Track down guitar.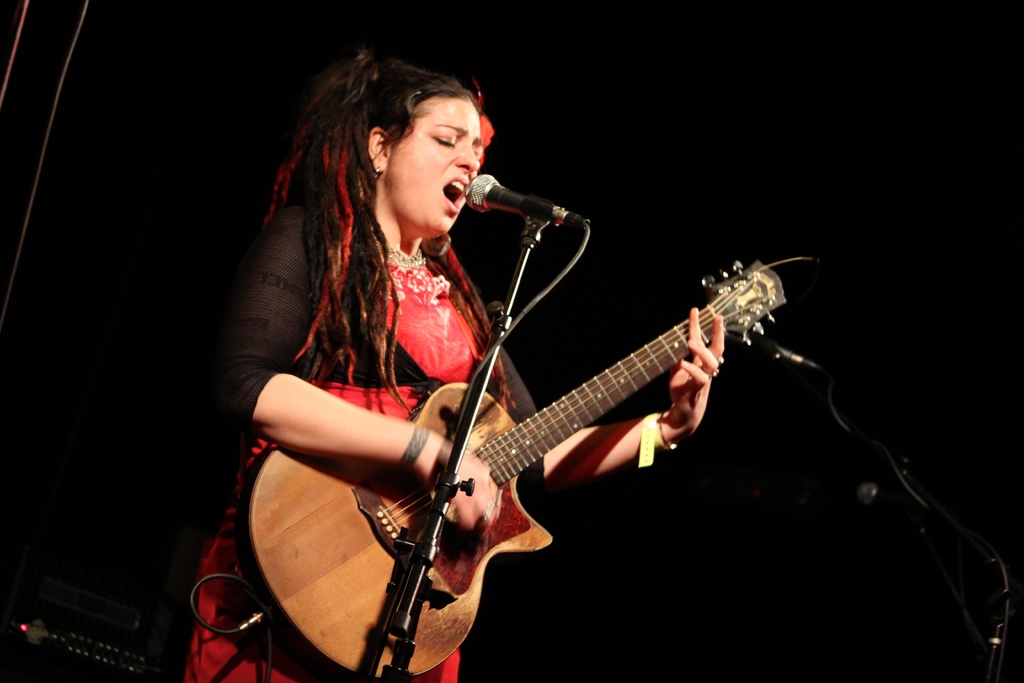
Tracked to Rect(240, 259, 786, 681).
